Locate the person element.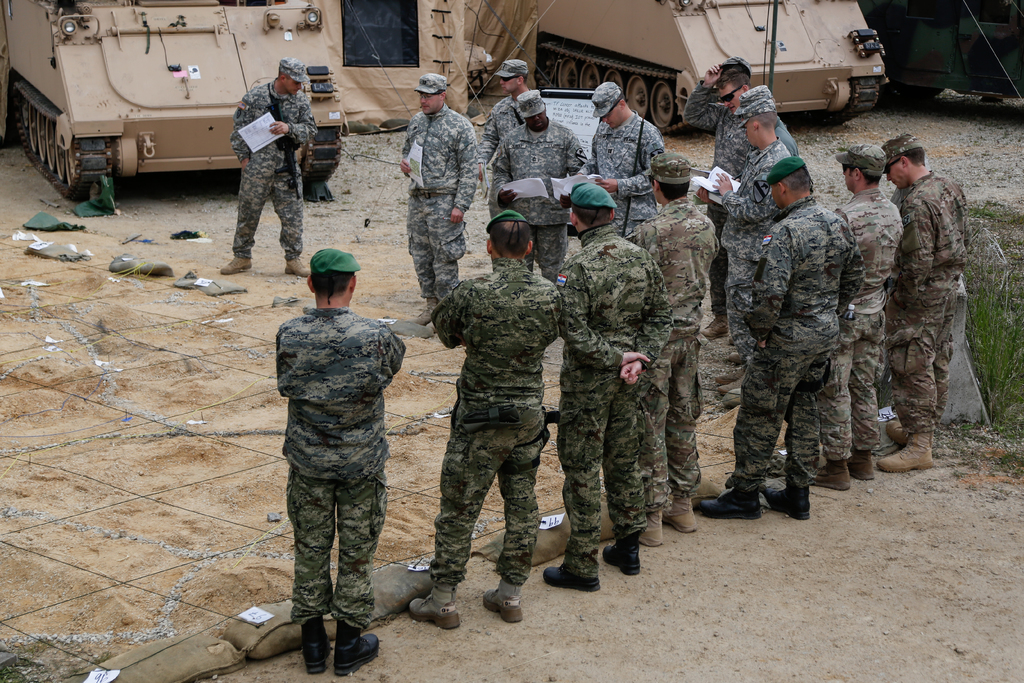
Element bbox: region(681, 58, 756, 336).
